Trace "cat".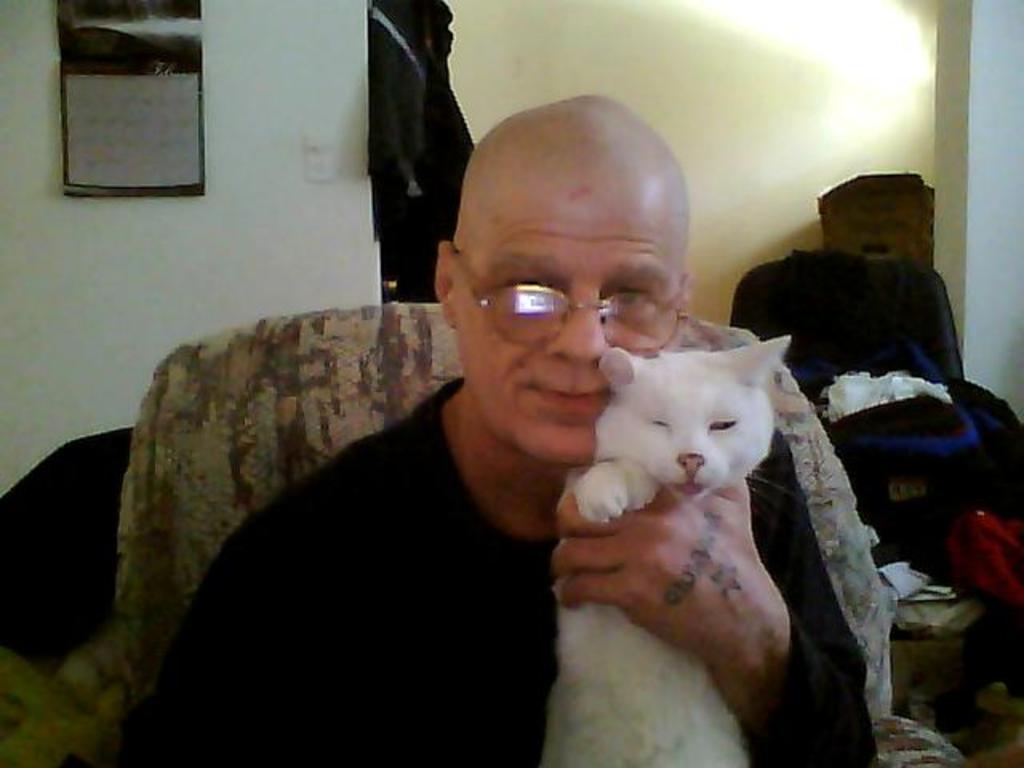
Traced to pyautogui.locateOnScreen(530, 338, 787, 766).
